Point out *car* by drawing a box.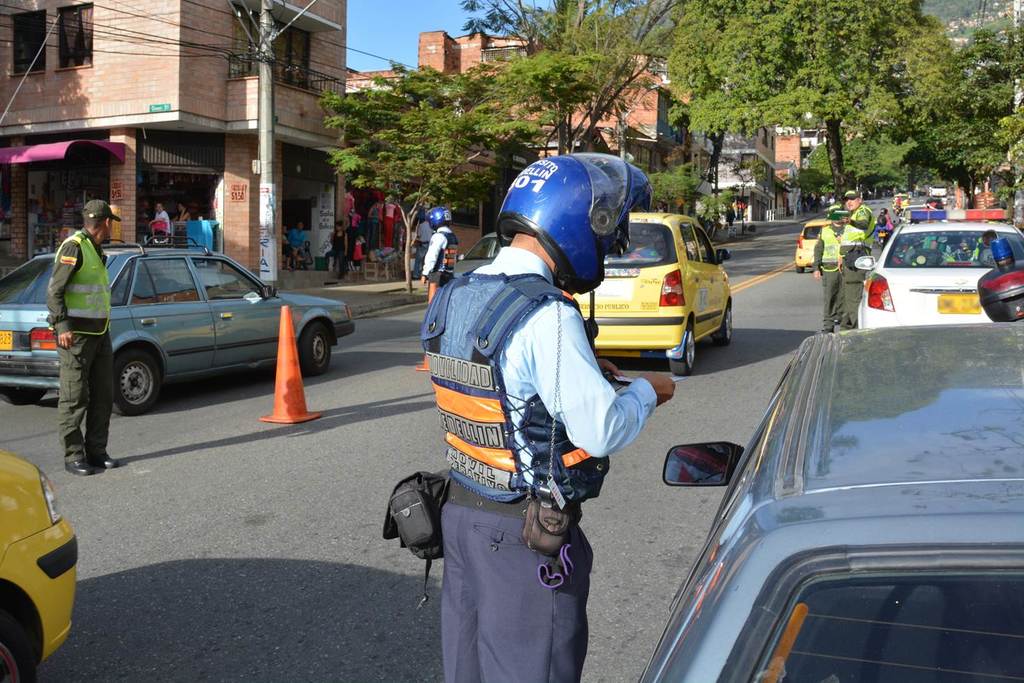
(930,183,947,197).
